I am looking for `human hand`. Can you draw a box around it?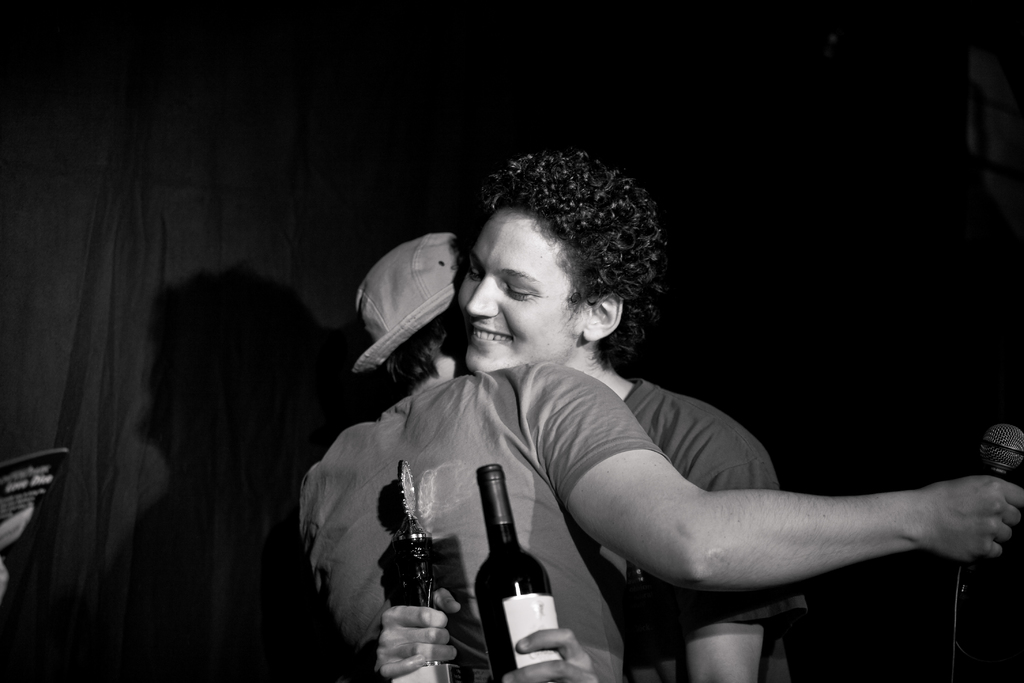
Sure, the bounding box is select_region(500, 625, 598, 682).
